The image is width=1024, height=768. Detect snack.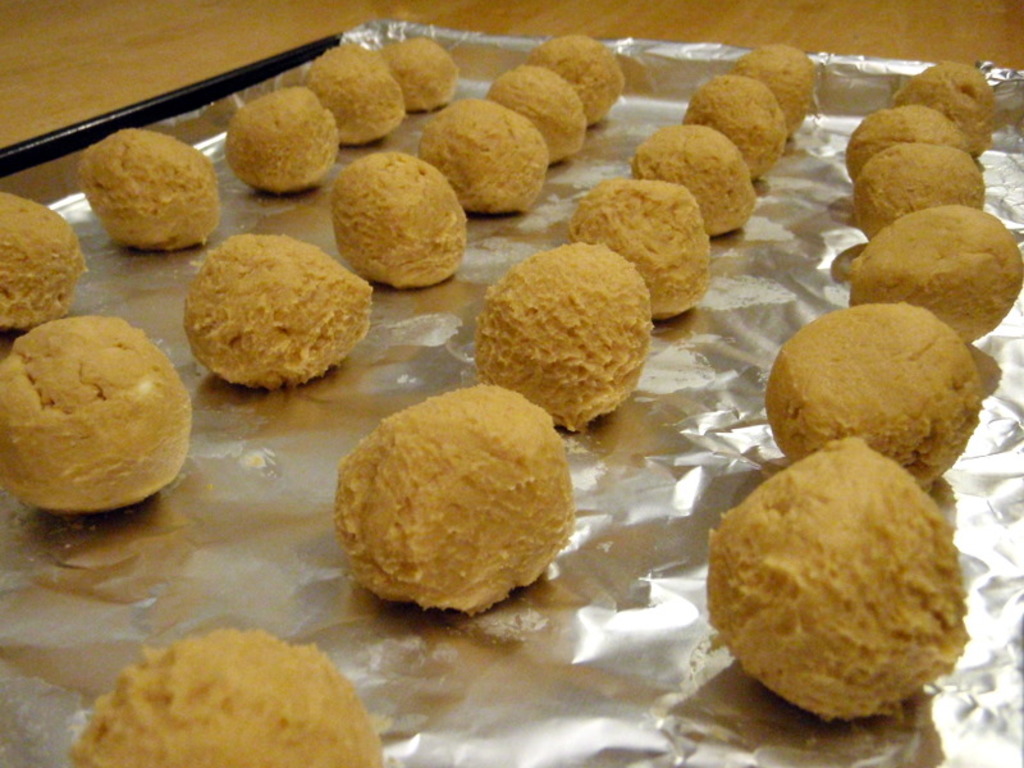
Detection: 187,236,378,392.
